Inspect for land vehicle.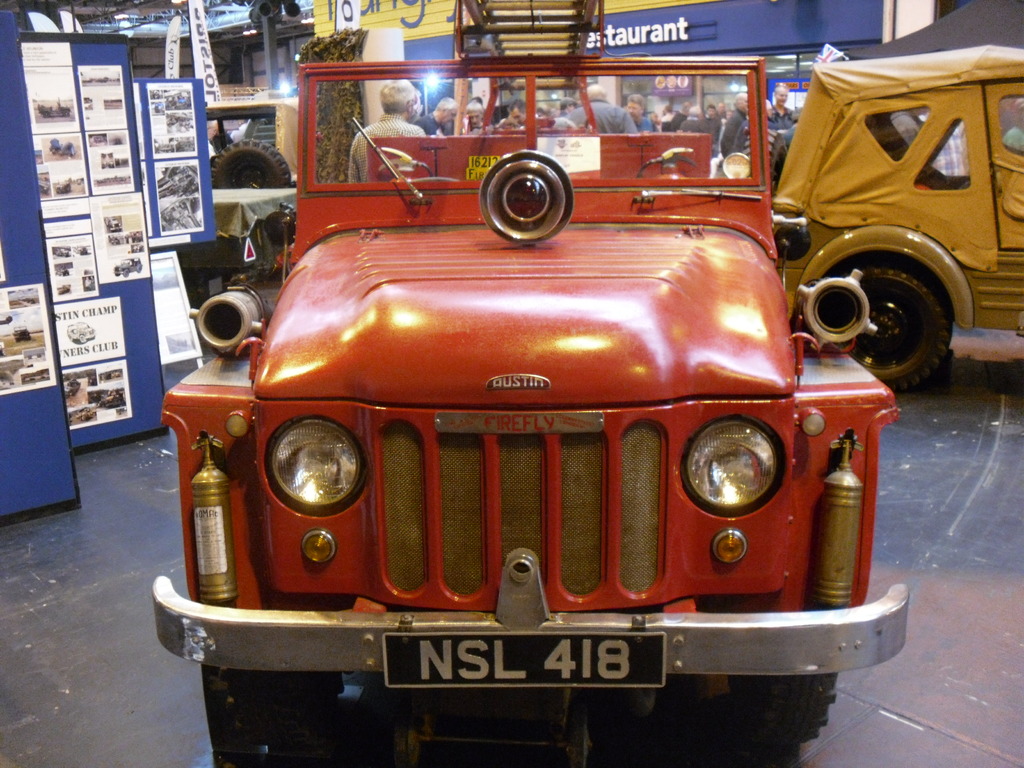
Inspection: locate(207, 97, 298, 244).
